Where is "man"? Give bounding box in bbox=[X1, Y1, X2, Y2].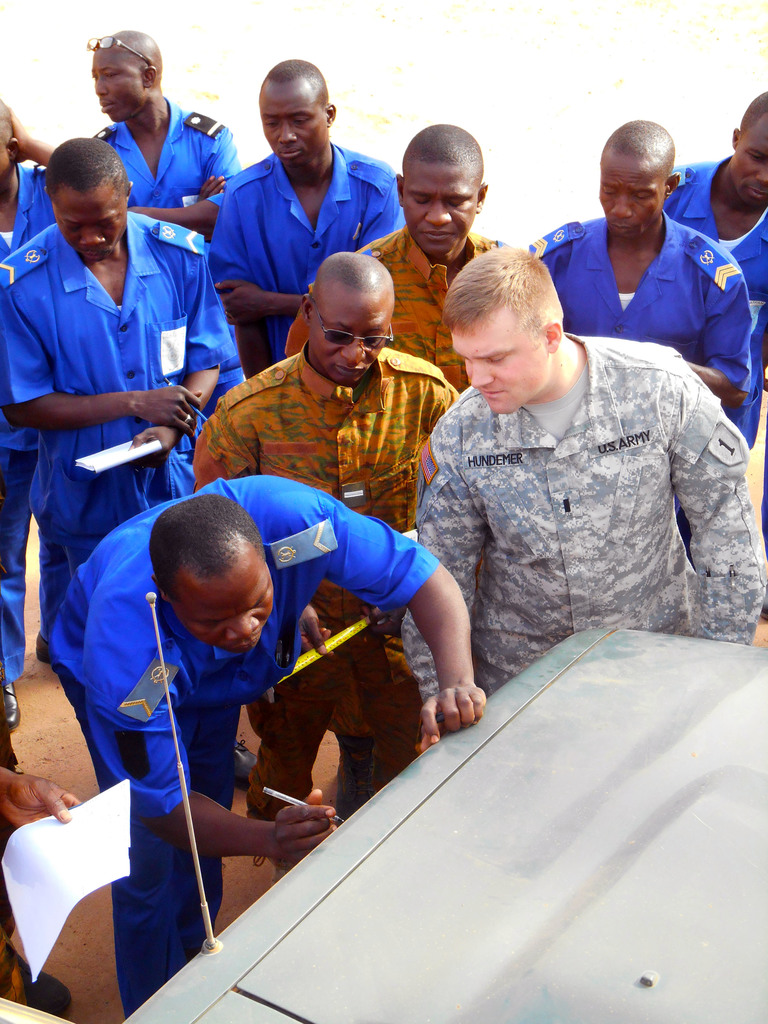
bbox=[387, 244, 764, 708].
